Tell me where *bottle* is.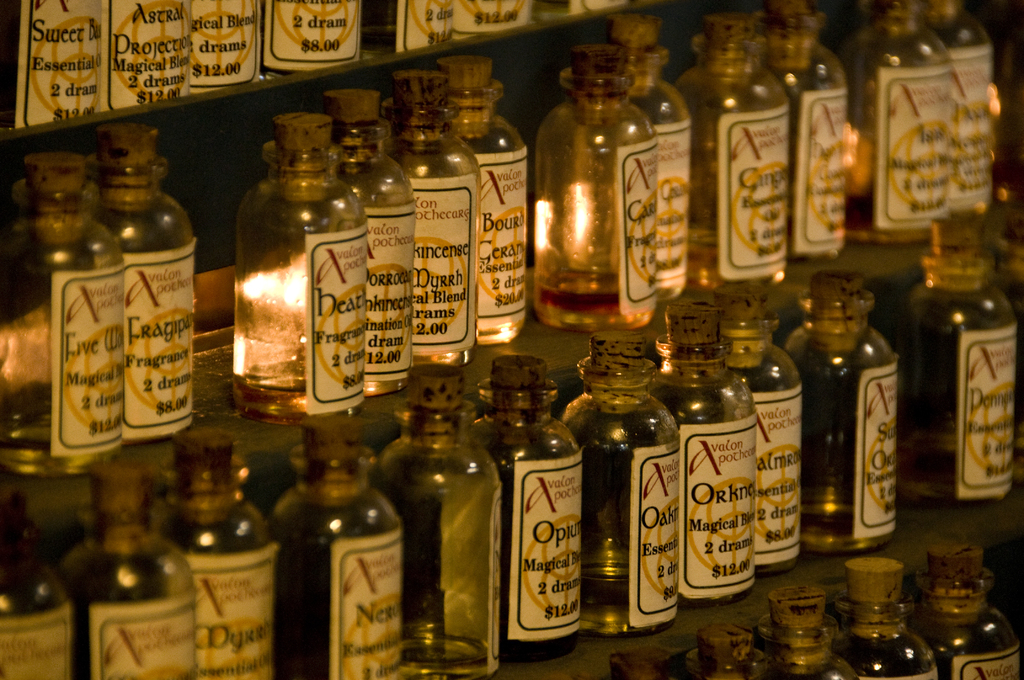
*bottle* is at 0/144/120/457.
